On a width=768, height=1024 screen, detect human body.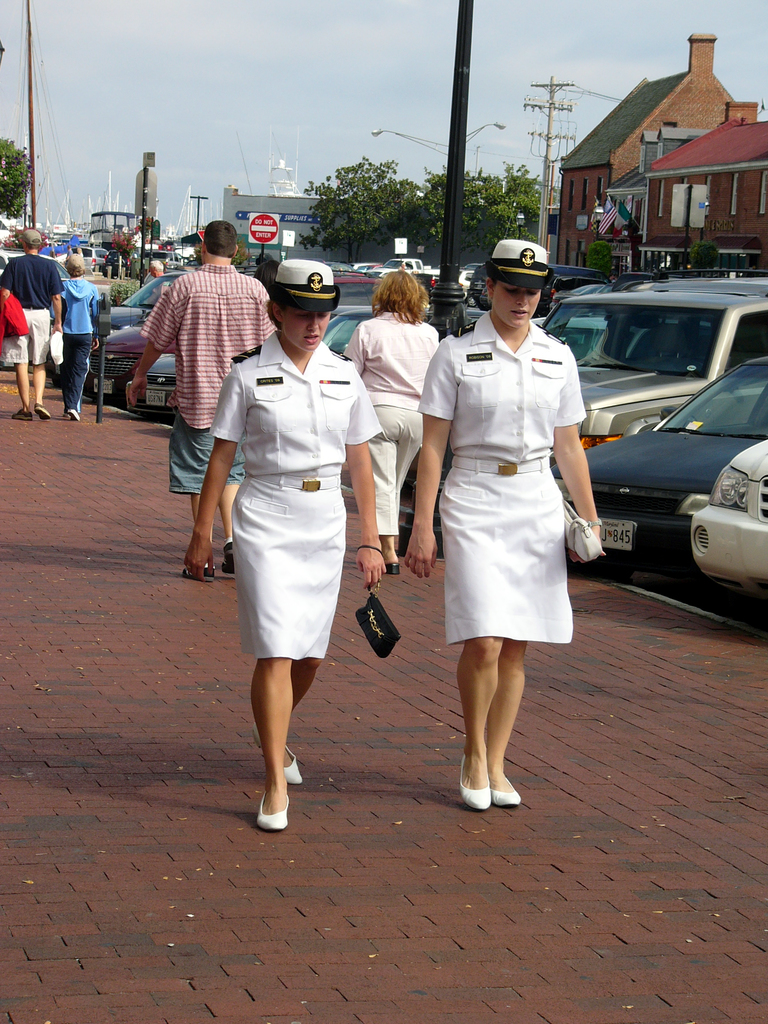
{"left": 435, "top": 239, "right": 598, "bottom": 760}.
